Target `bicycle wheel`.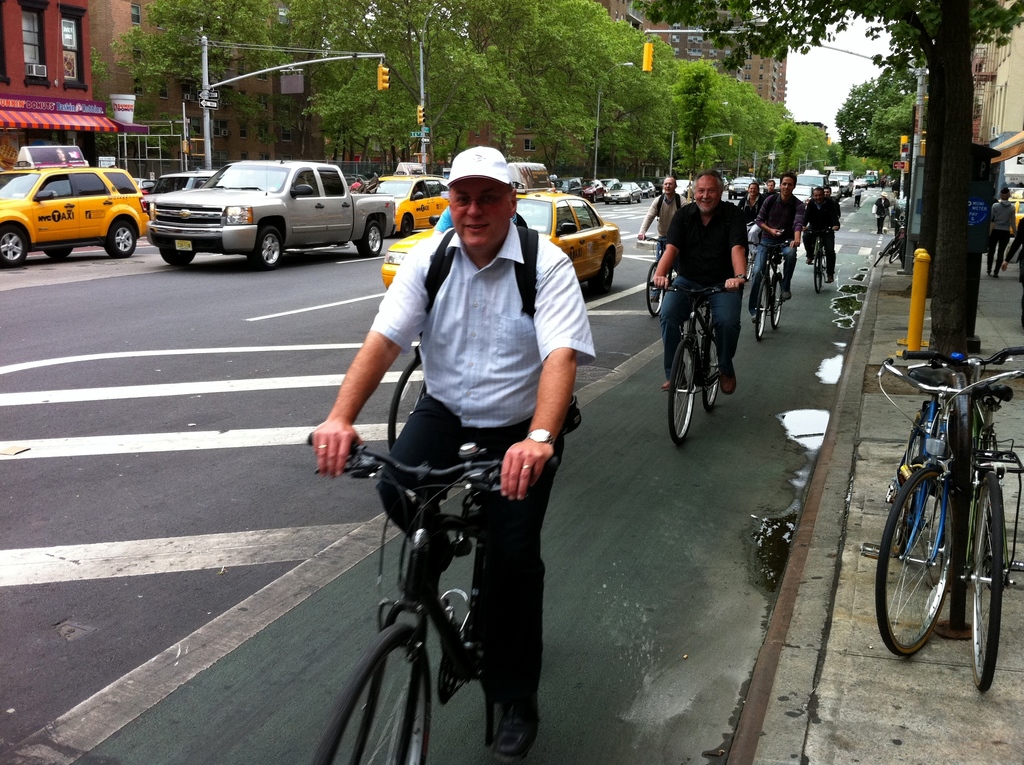
Target region: (left=756, top=276, right=766, bottom=339).
